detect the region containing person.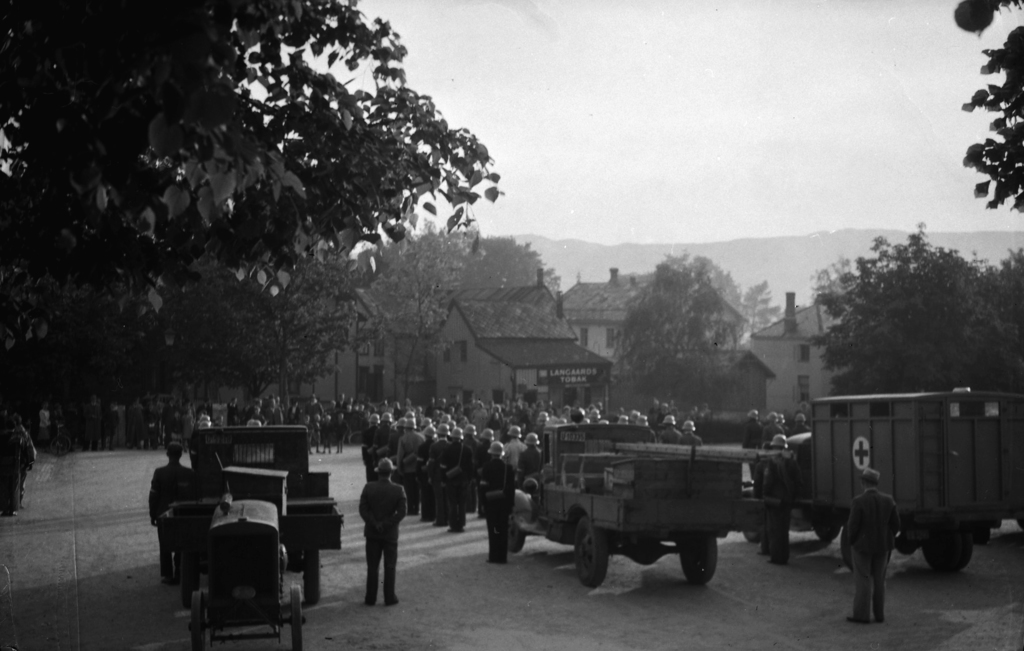
crop(138, 446, 193, 598).
